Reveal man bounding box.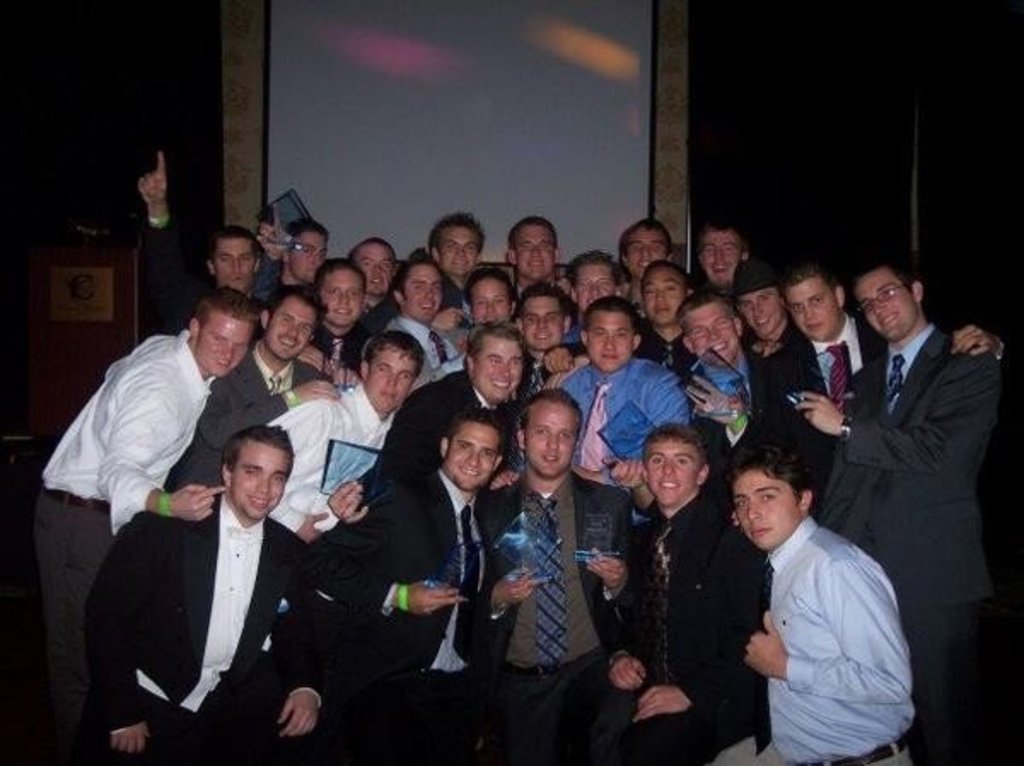
Revealed: (80, 421, 331, 764).
